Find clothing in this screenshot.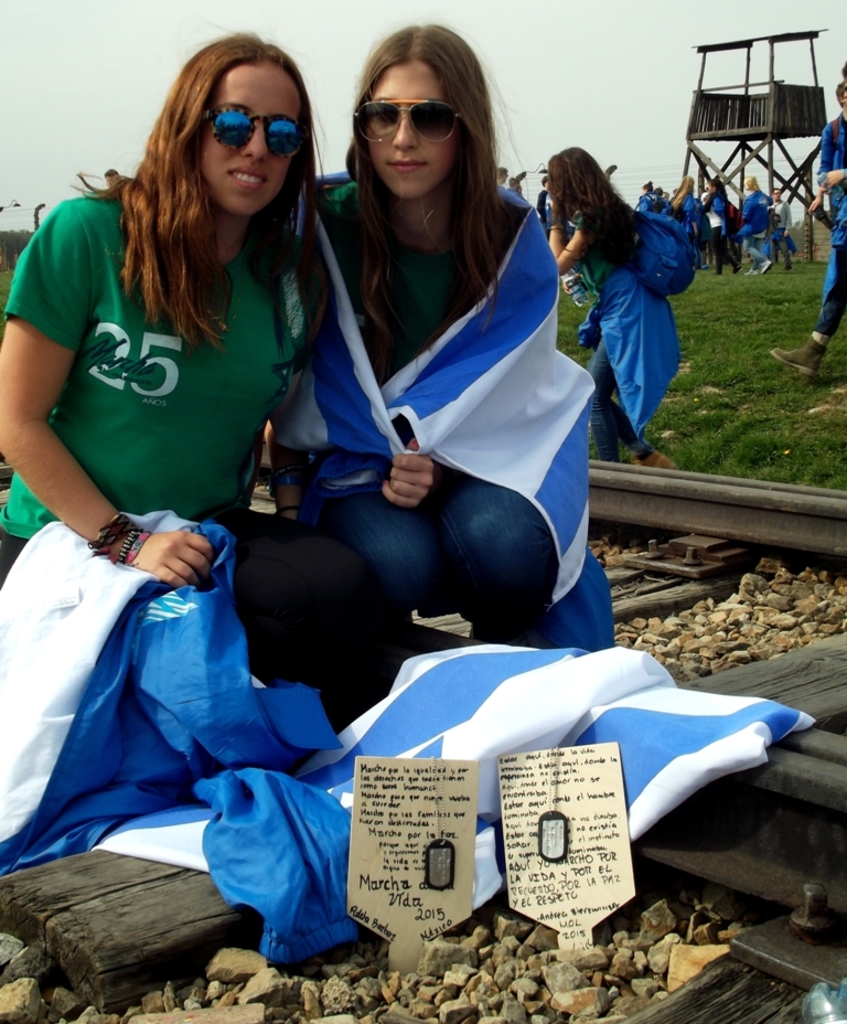
The bounding box for clothing is left=807, top=163, right=846, bottom=337.
